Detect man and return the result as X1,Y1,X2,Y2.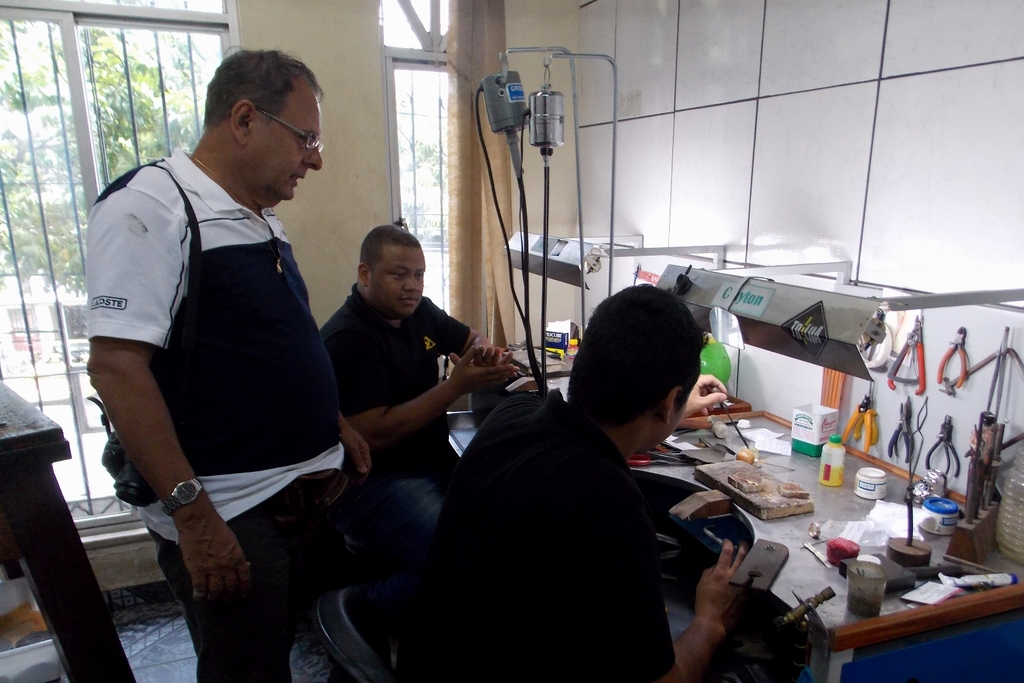
318,225,523,571.
